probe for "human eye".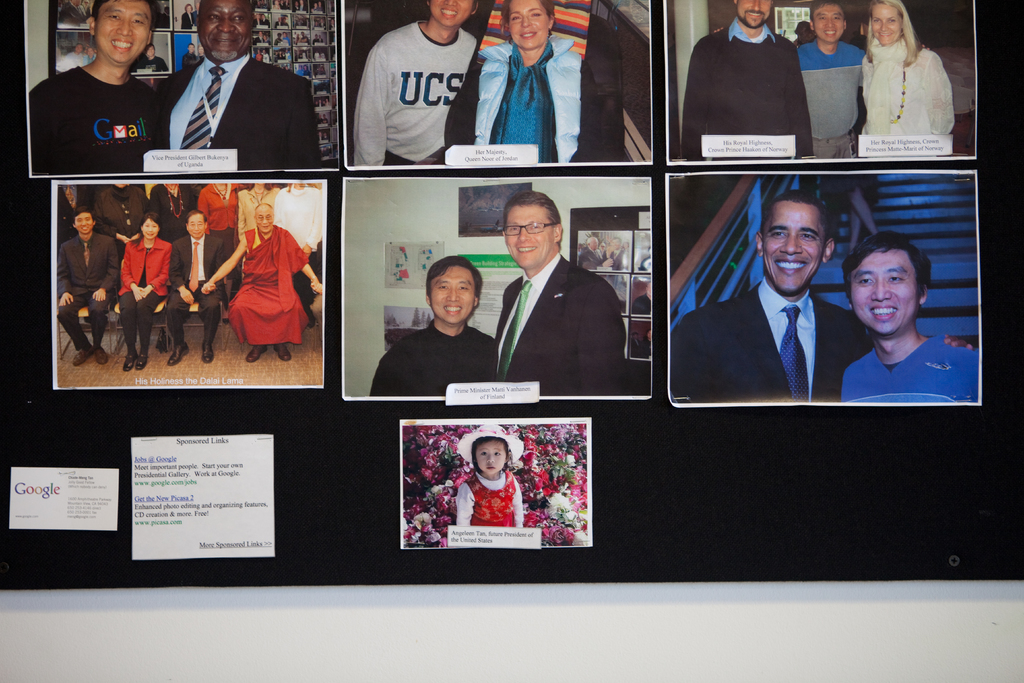
Probe result: detection(872, 17, 883, 27).
